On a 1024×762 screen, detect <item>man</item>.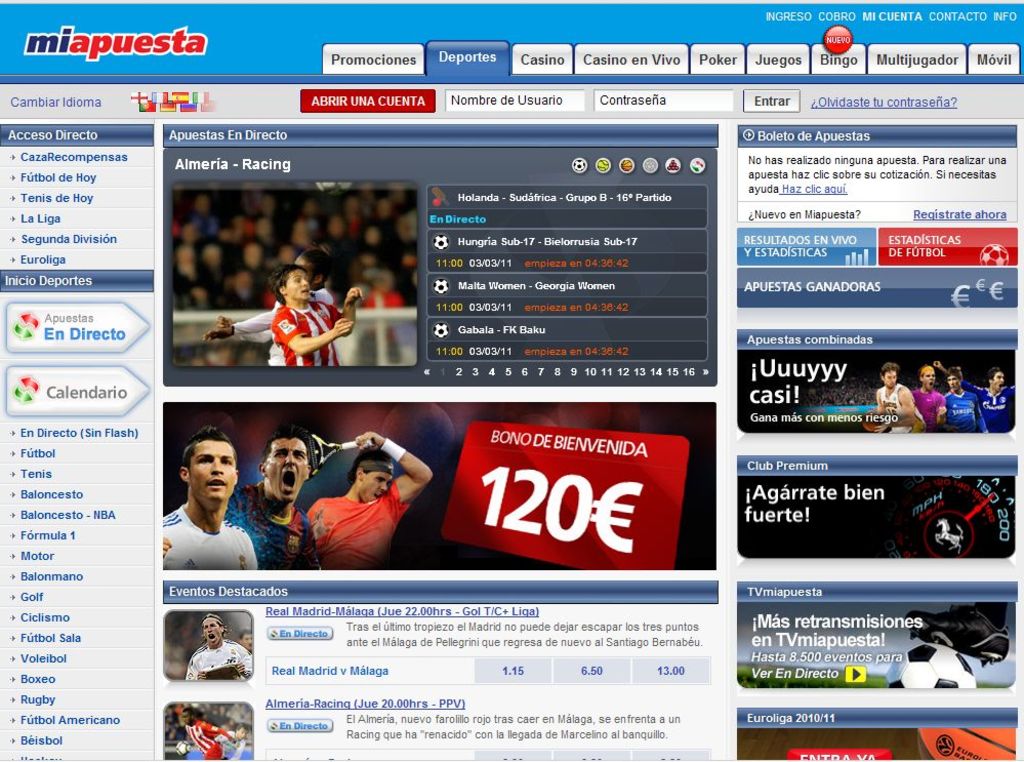
l=271, t=260, r=365, b=367.
